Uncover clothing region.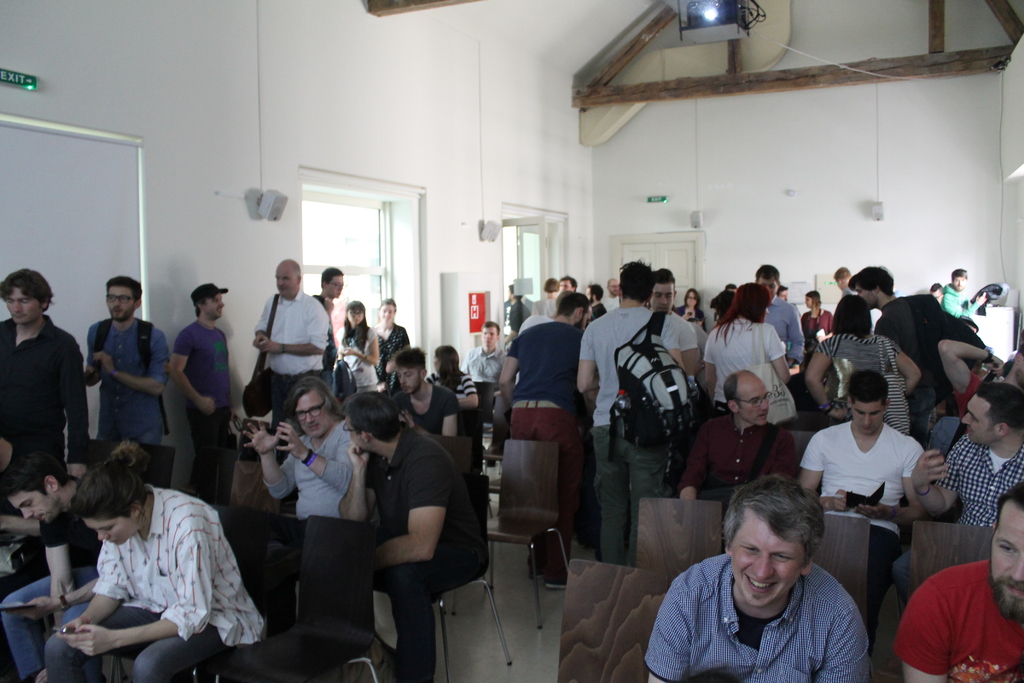
Uncovered: box(880, 294, 982, 440).
